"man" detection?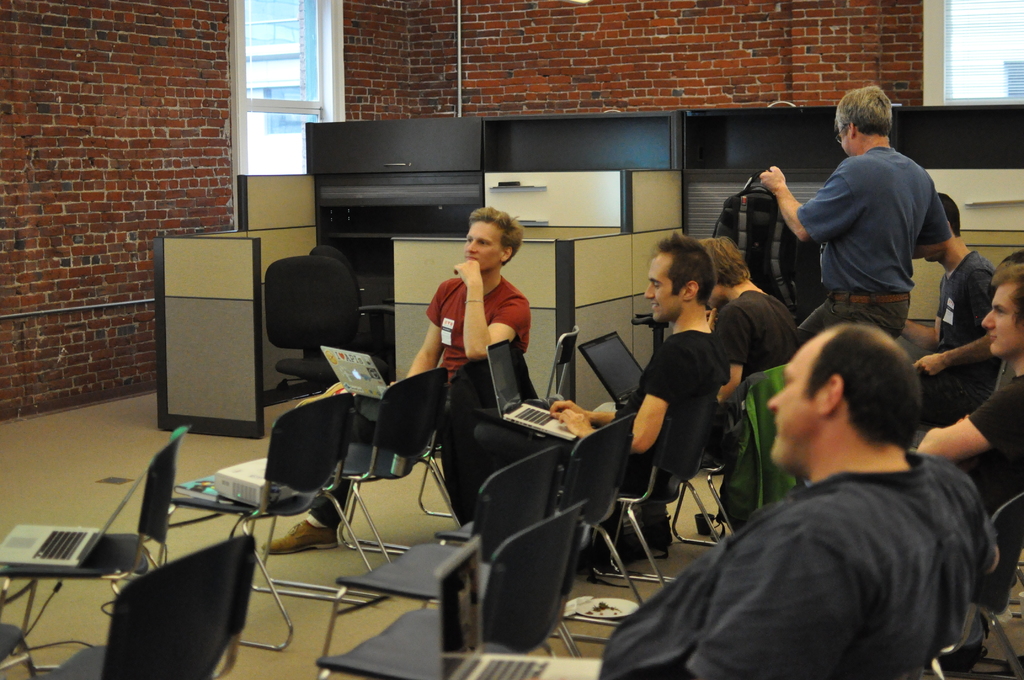
box=[910, 264, 1023, 522]
